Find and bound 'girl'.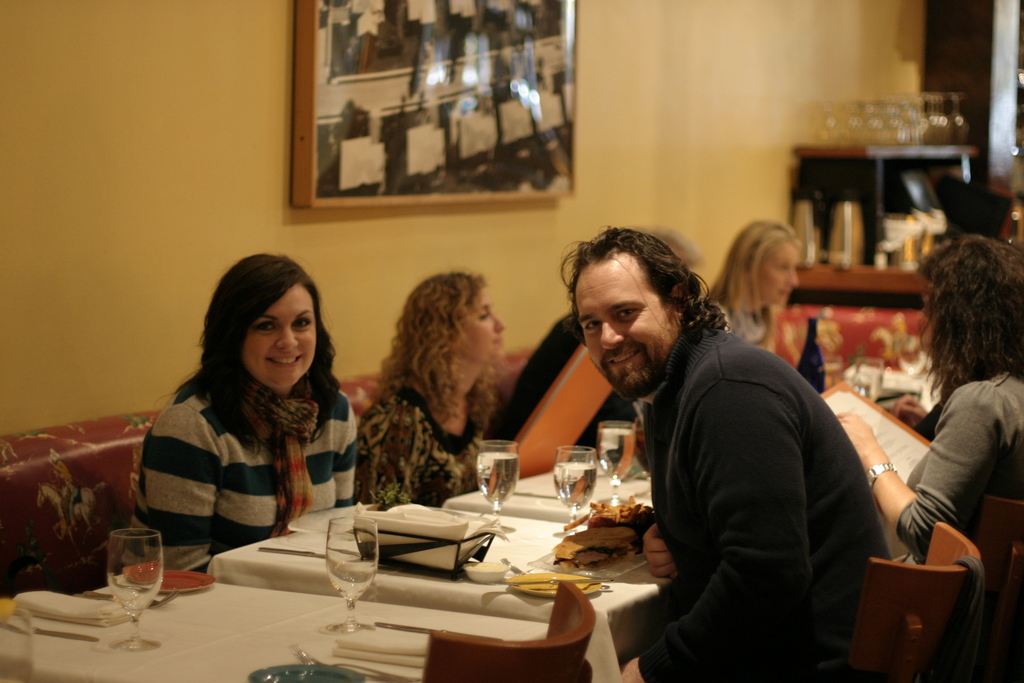
Bound: 362, 272, 506, 502.
